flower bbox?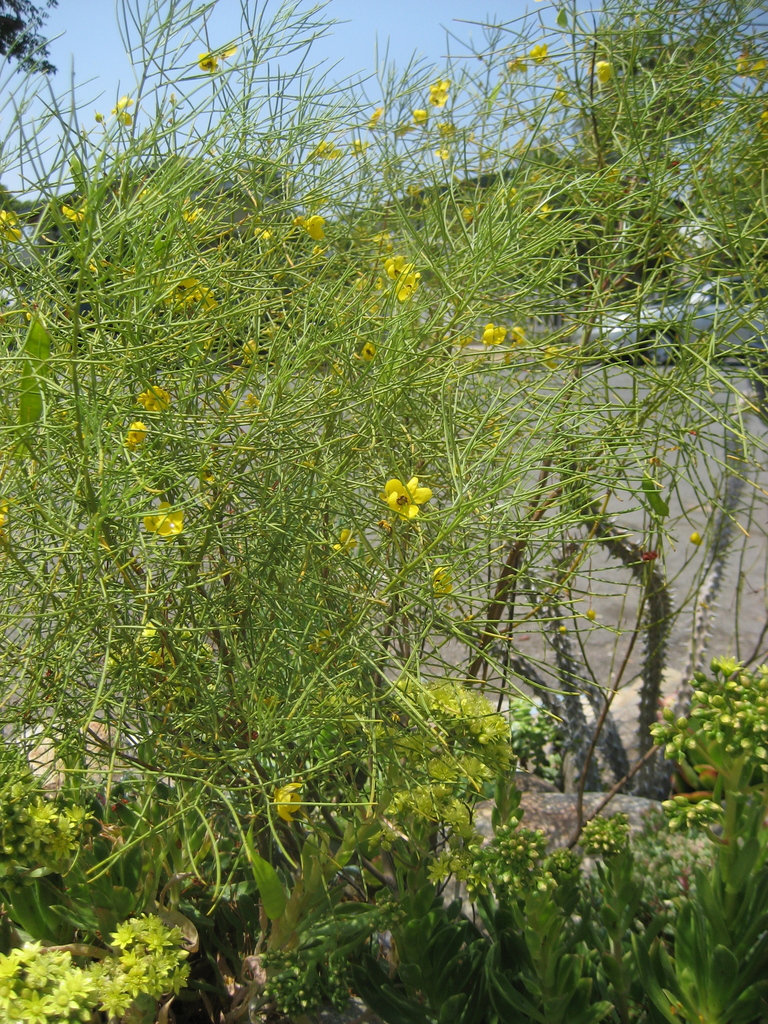
select_region(298, 212, 326, 240)
